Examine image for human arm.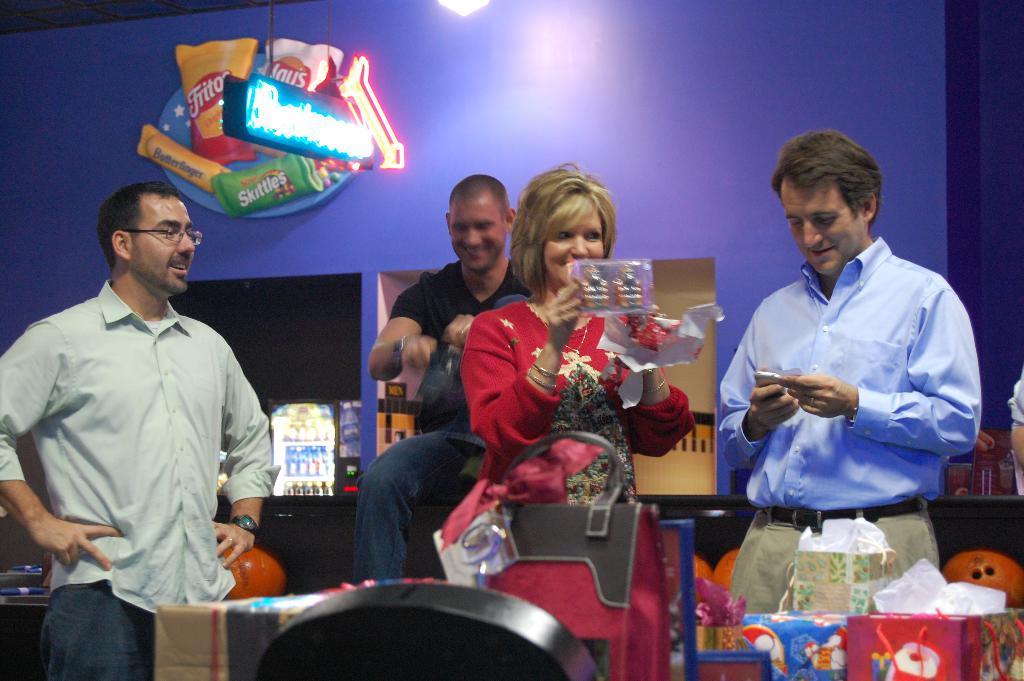
Examination result: [1005,377,1023,464].
